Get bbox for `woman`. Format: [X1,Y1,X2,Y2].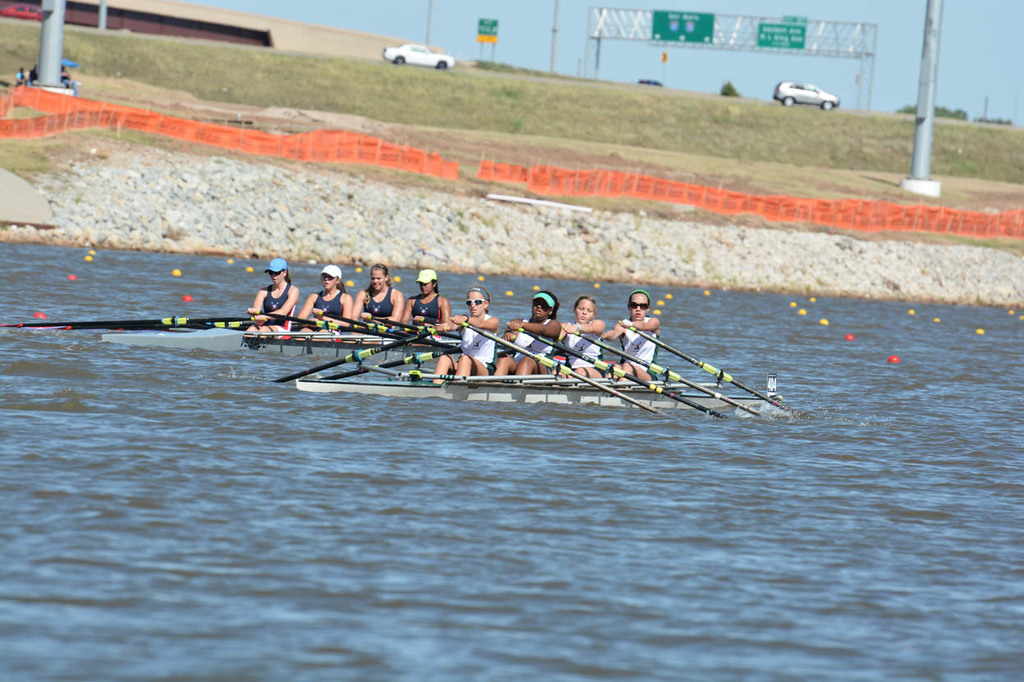
[503,291,560,377].
